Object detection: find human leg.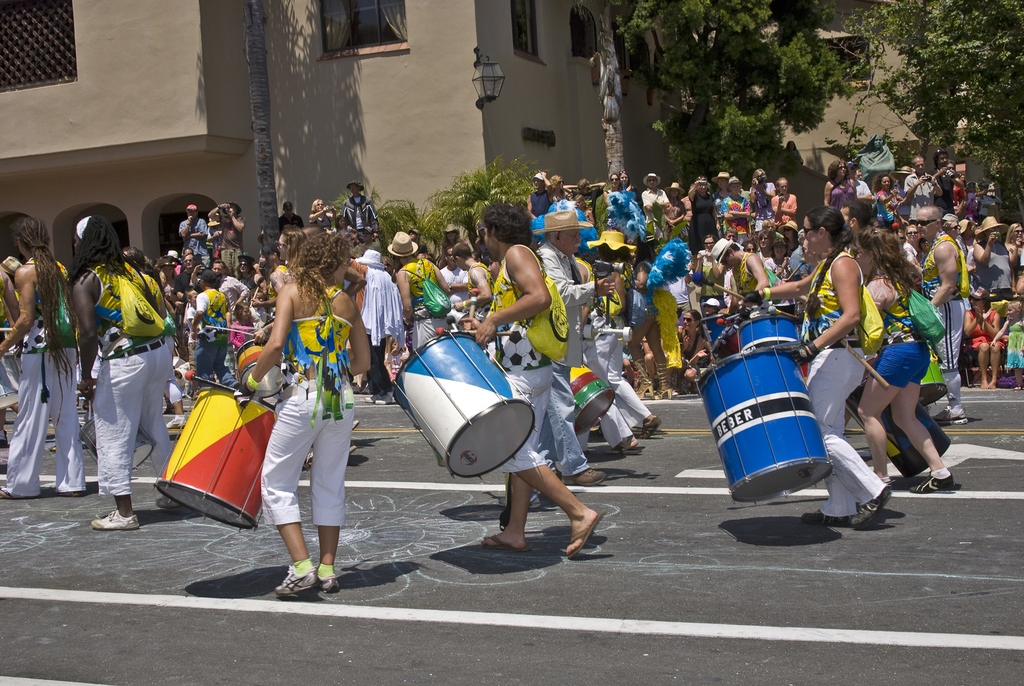
locate(139, 342, 172, 468).
